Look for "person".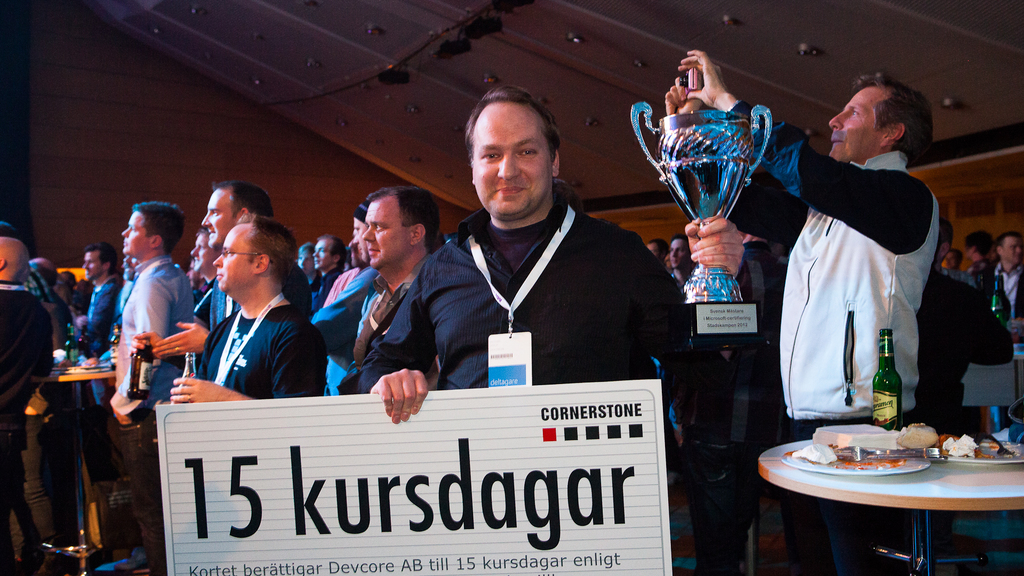
Found: {"x1": 173, "y1": 220, "x2": 308, "y2": 406}.
